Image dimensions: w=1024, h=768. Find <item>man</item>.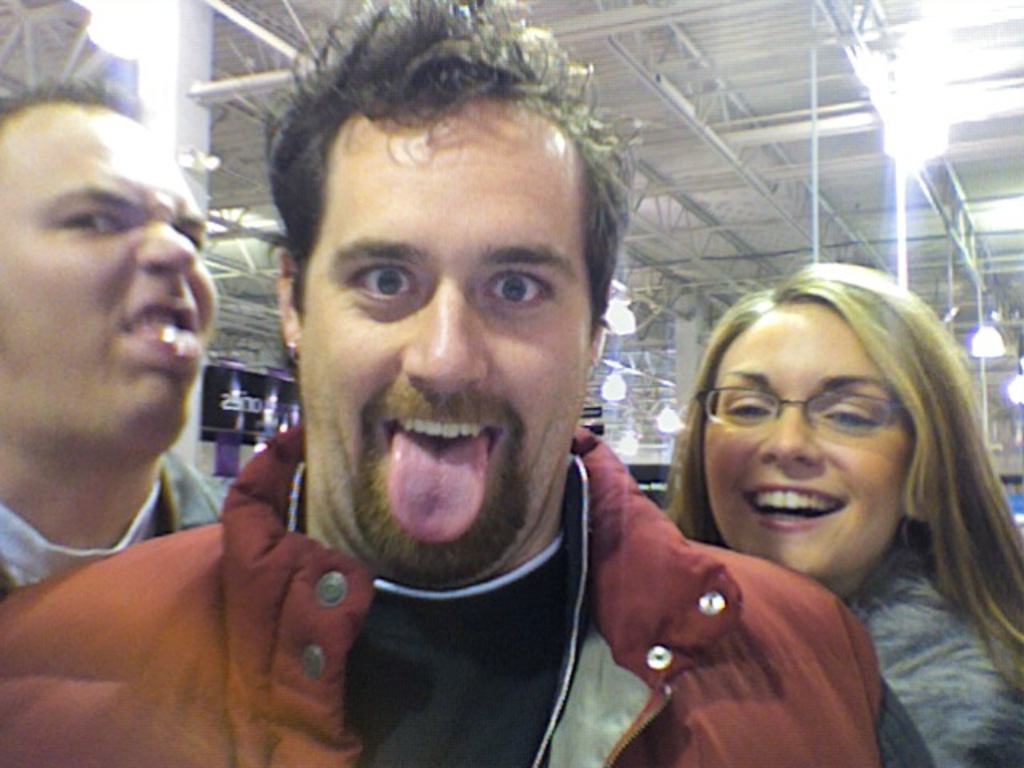
l=0, t=0, r=936, b=766.
